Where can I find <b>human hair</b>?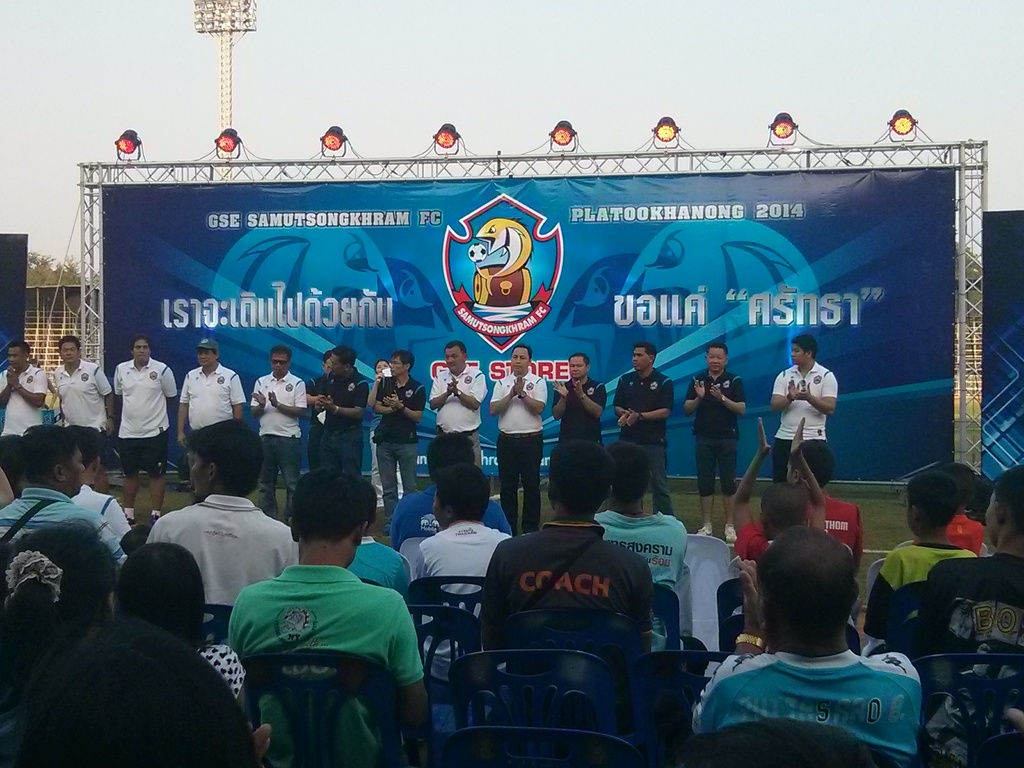
You can find it at x1=634, y1=342, x2=657, y2=368.
